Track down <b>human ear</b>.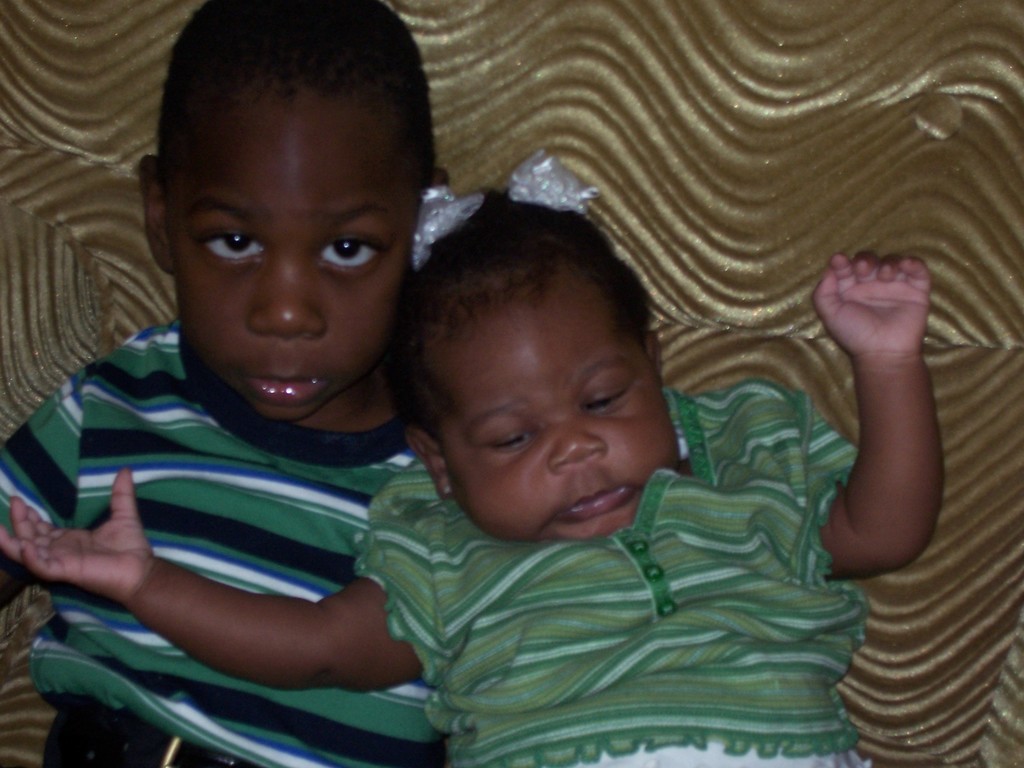
Tracked to crop(645, 328, 665, 383).
